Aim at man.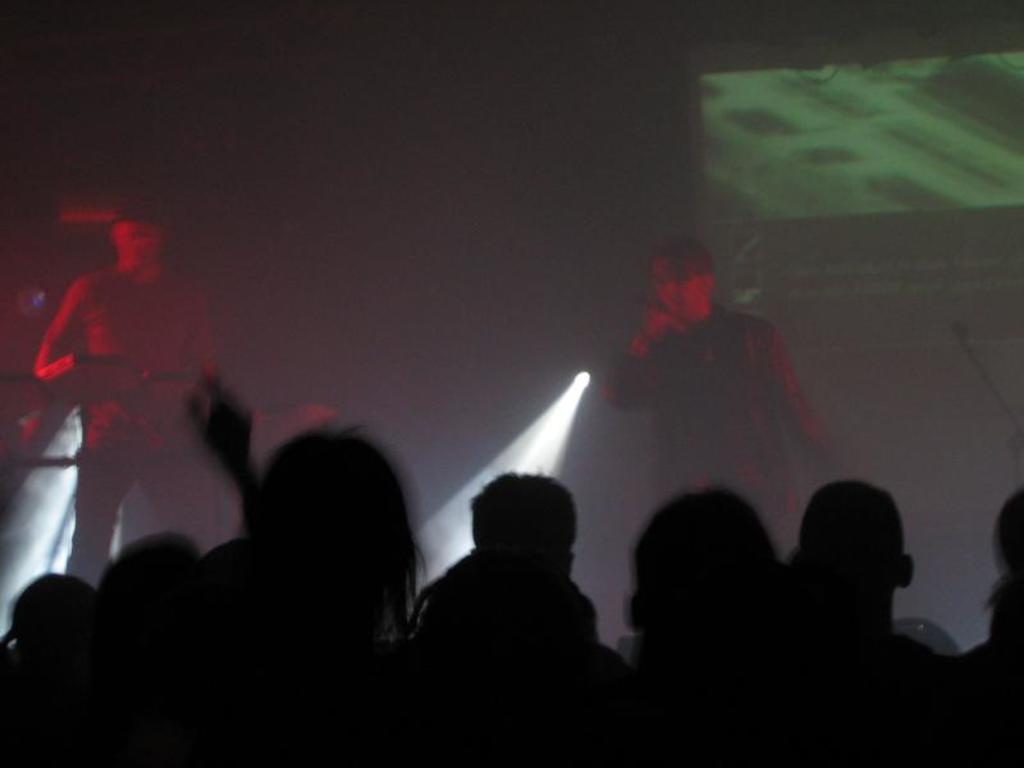
Aimed at [x1=787, y1=479, x2=946, y2=696].
